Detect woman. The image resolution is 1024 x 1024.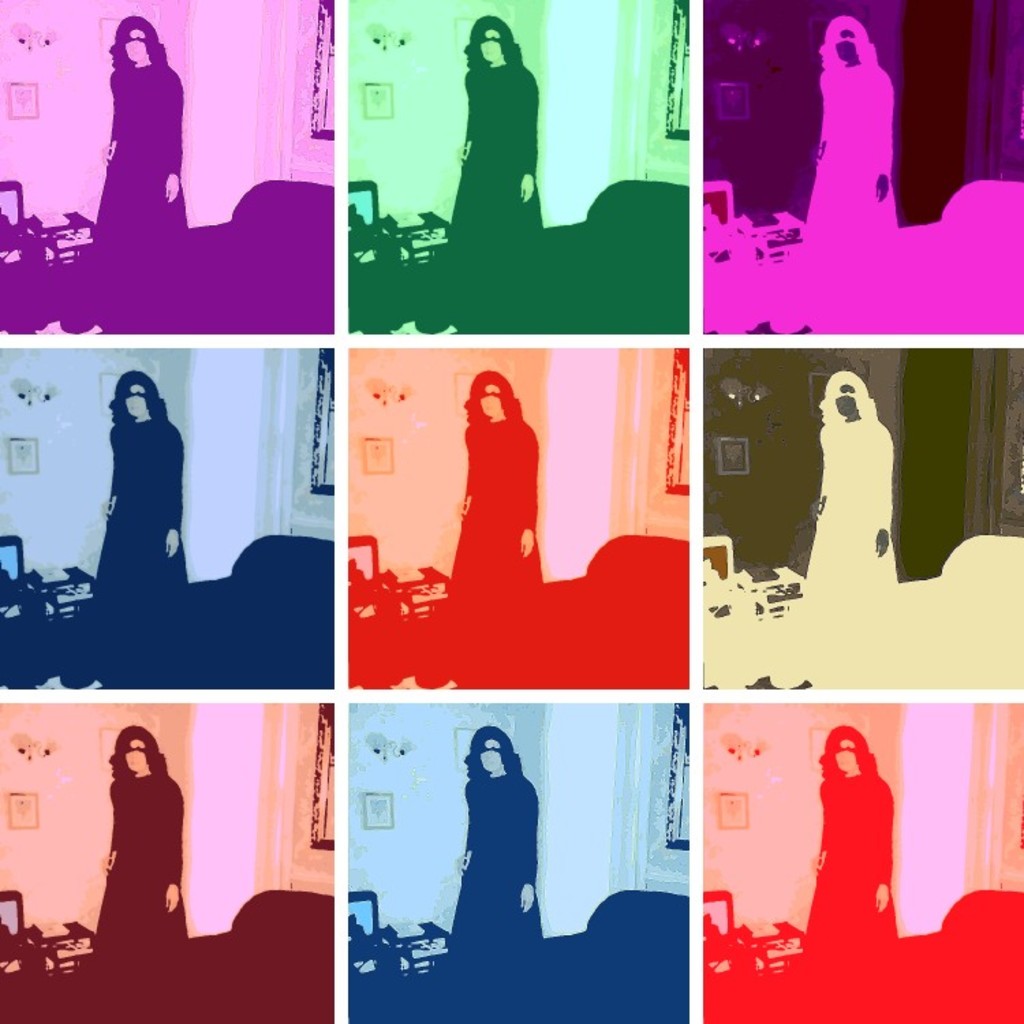
bbox(421, 371, 553, 684).
